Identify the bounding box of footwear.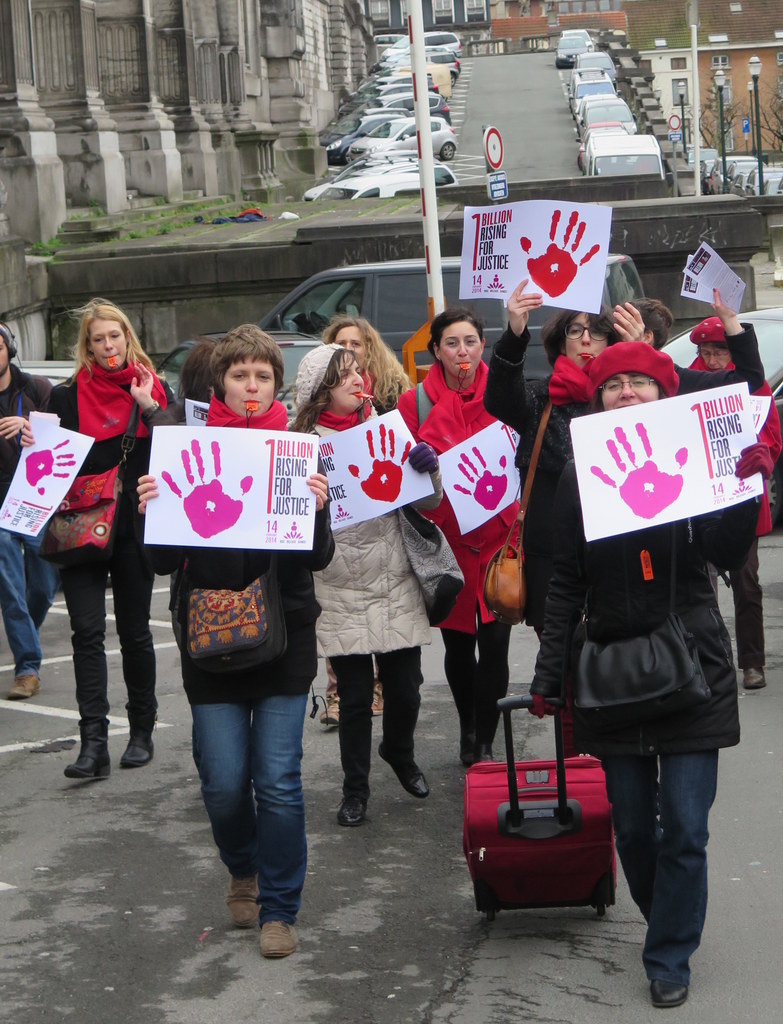
select_region(654, 982, 693, 1009).
